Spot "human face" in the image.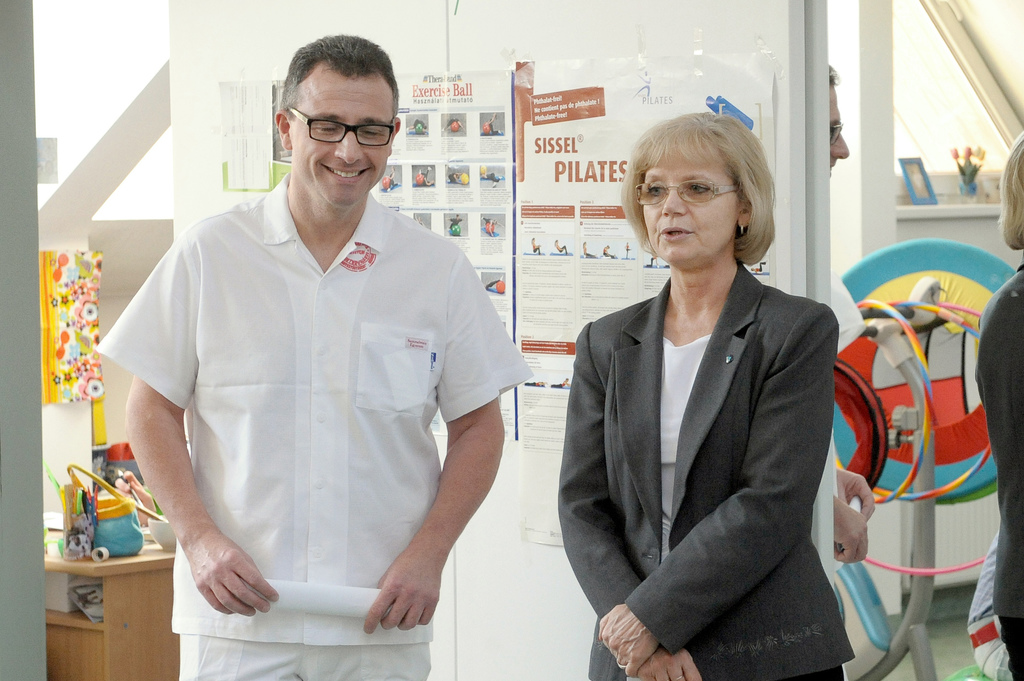
"human face" found at x1=287 y1=76 x2=394 y2=209.
